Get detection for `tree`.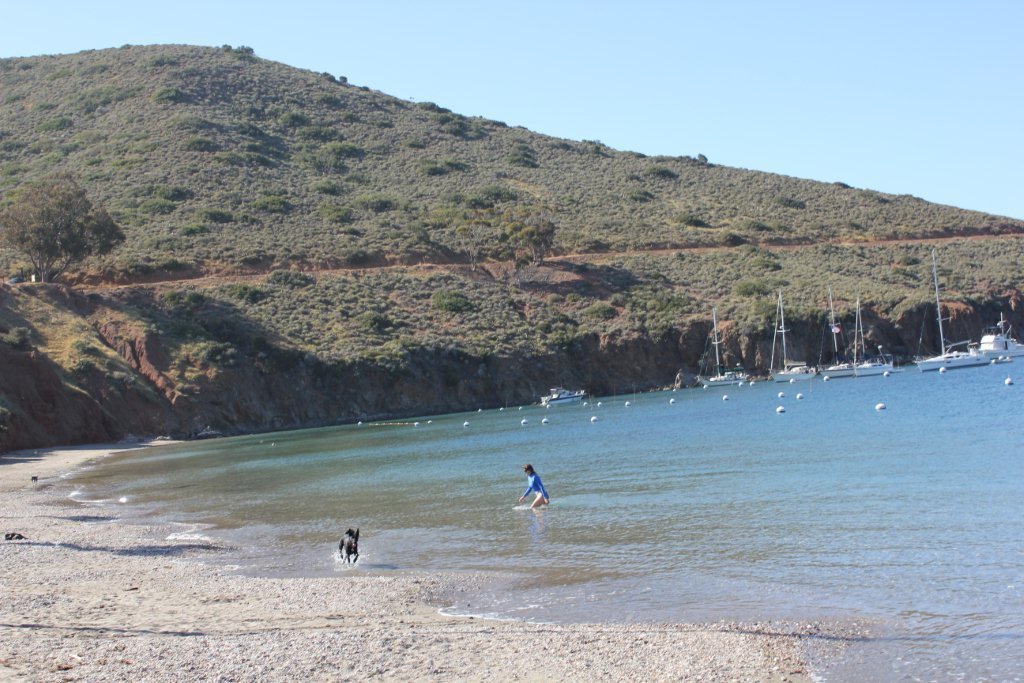
Detection: x1=510 y1=221 x2=565 y2=261.
